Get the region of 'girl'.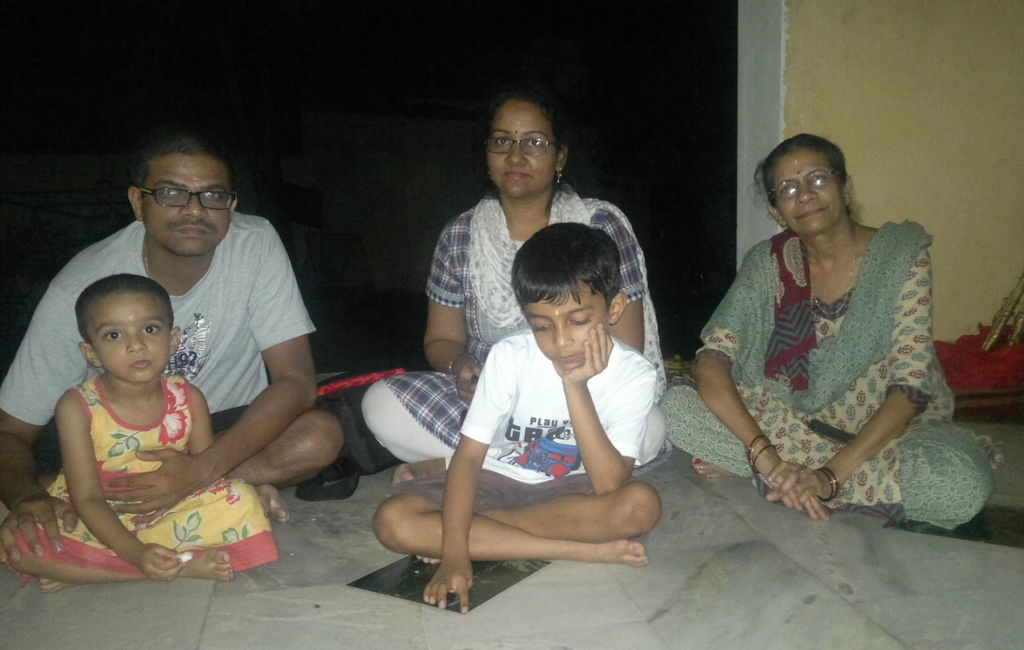
region(0, 271, 290, 566).
